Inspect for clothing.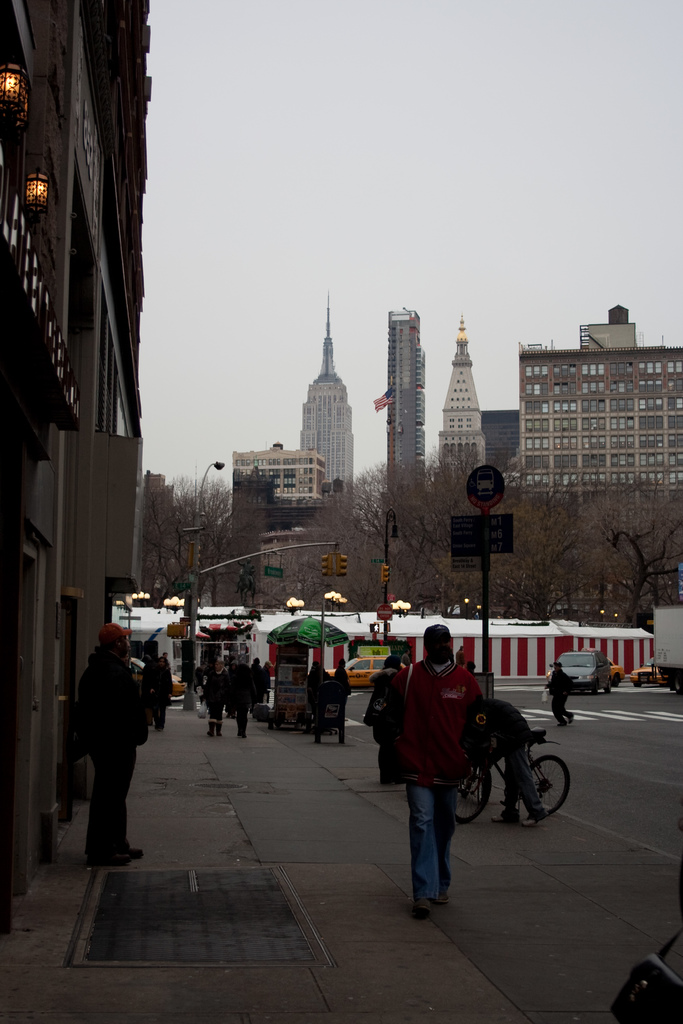
Inspection: crop(201, 676, 226, 735).
